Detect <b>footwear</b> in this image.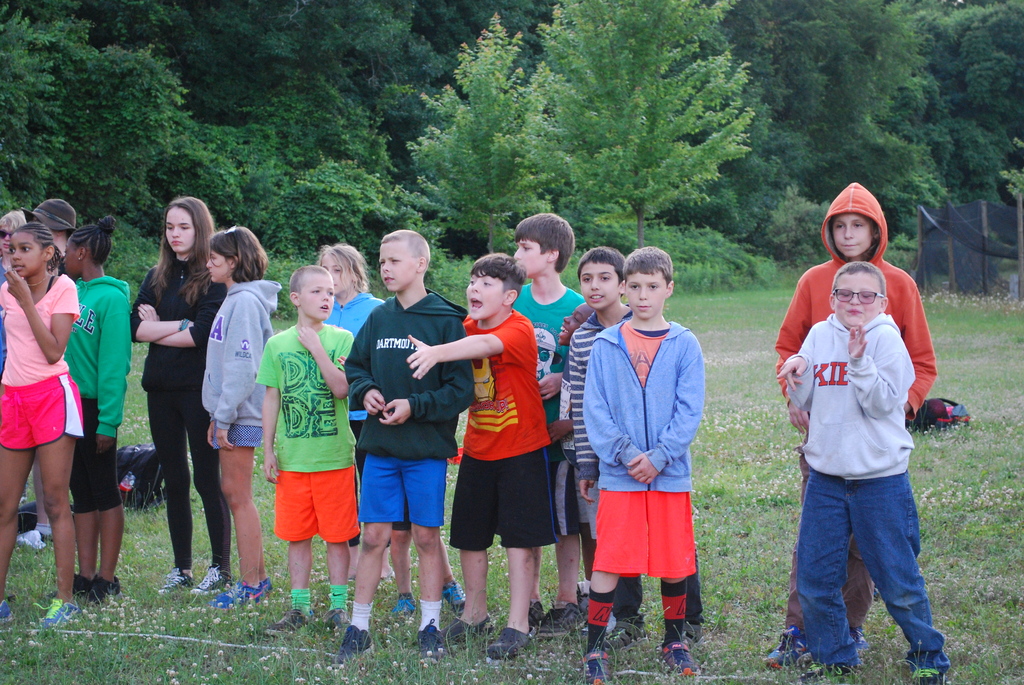
Detection: bbox=[404, 625, 447, 656].
